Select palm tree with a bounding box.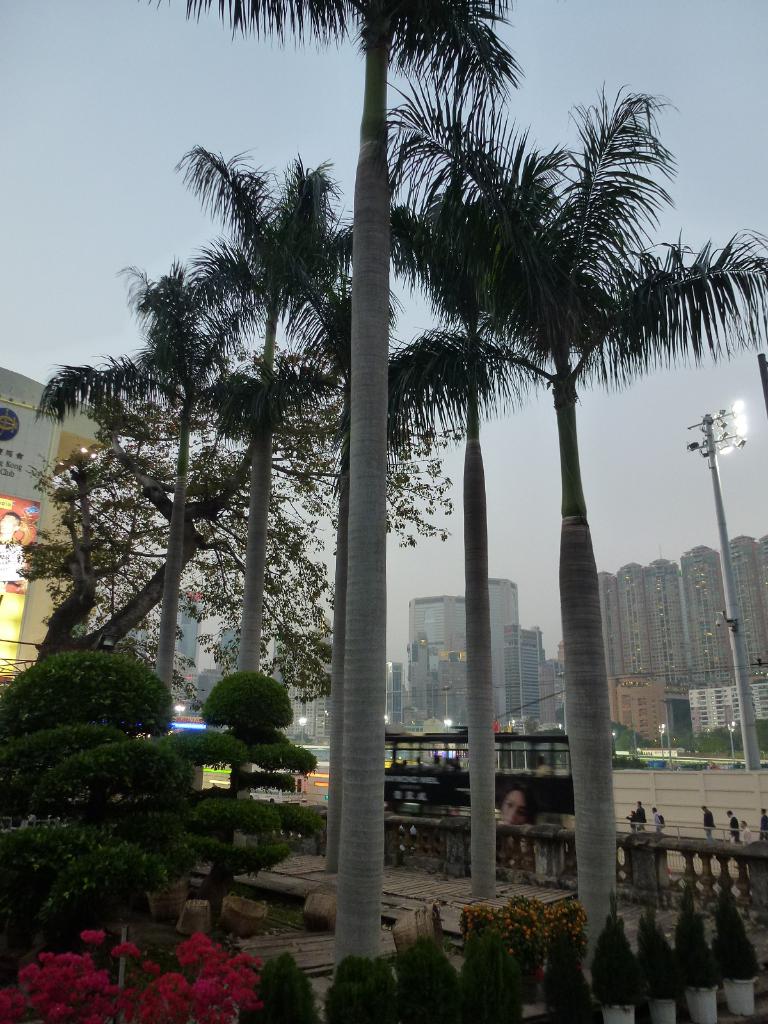
<region>135, 0, 504, 975</region>.
